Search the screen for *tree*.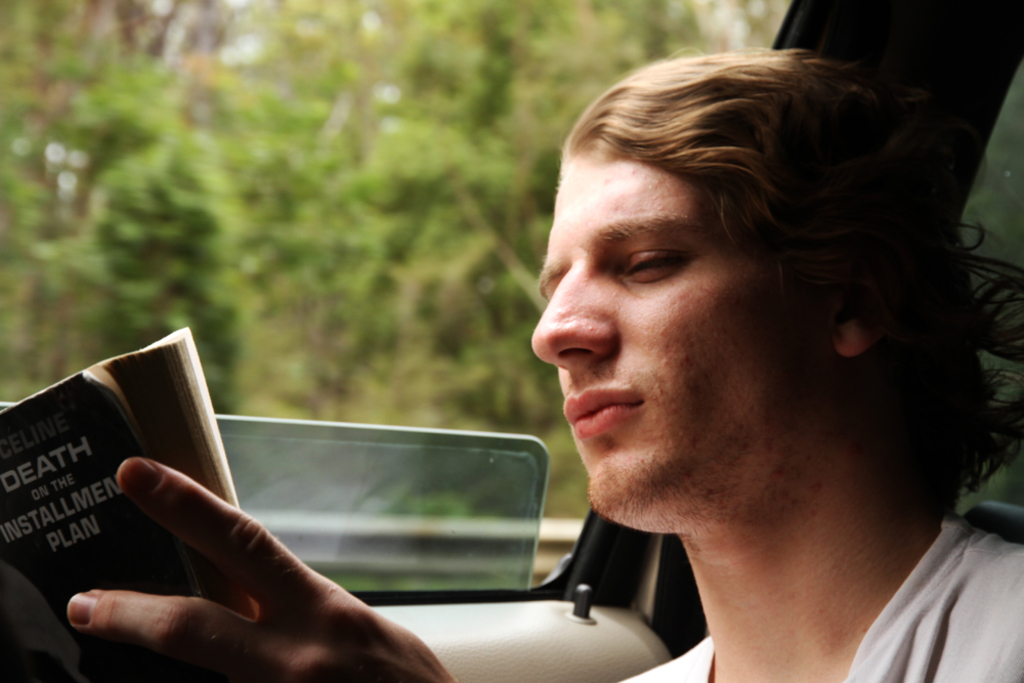
Found at 0/0/788/581.
